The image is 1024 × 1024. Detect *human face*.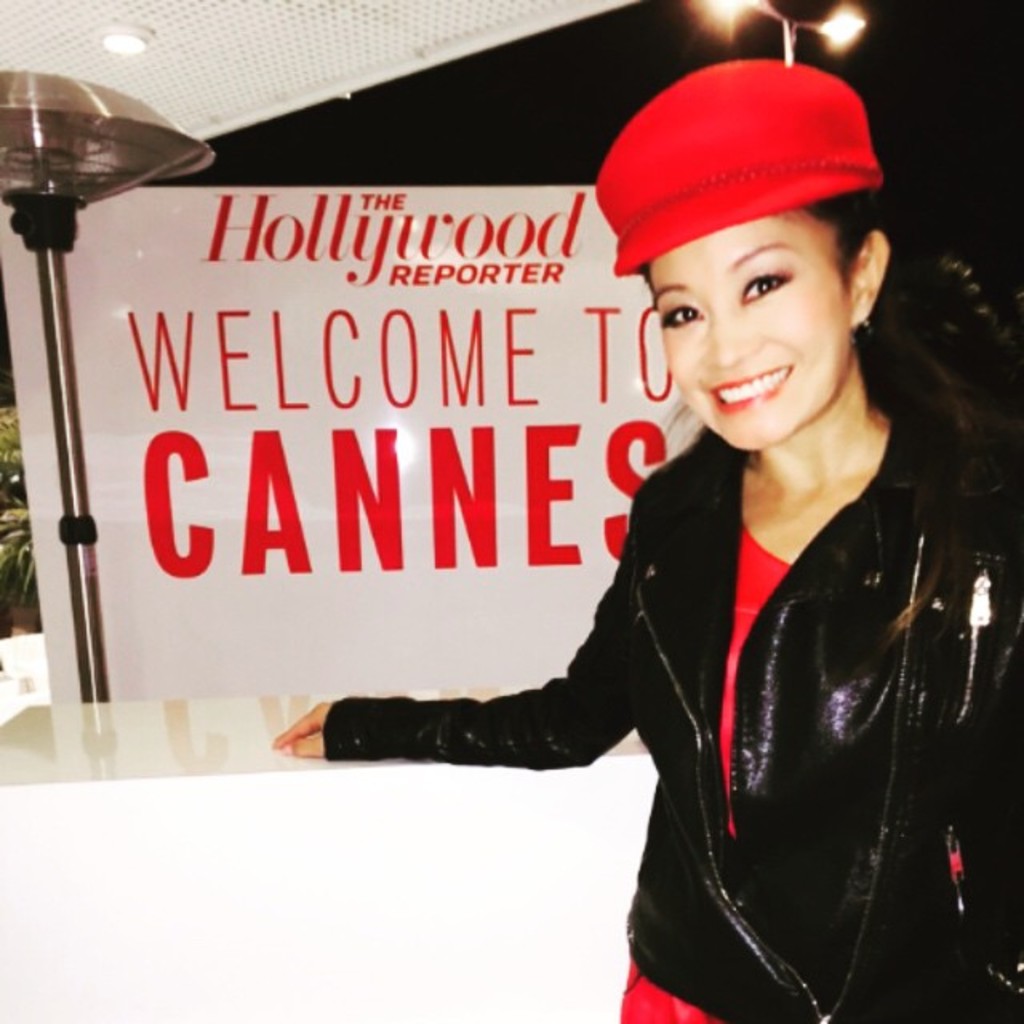
Detection: [648,205,858,450].
